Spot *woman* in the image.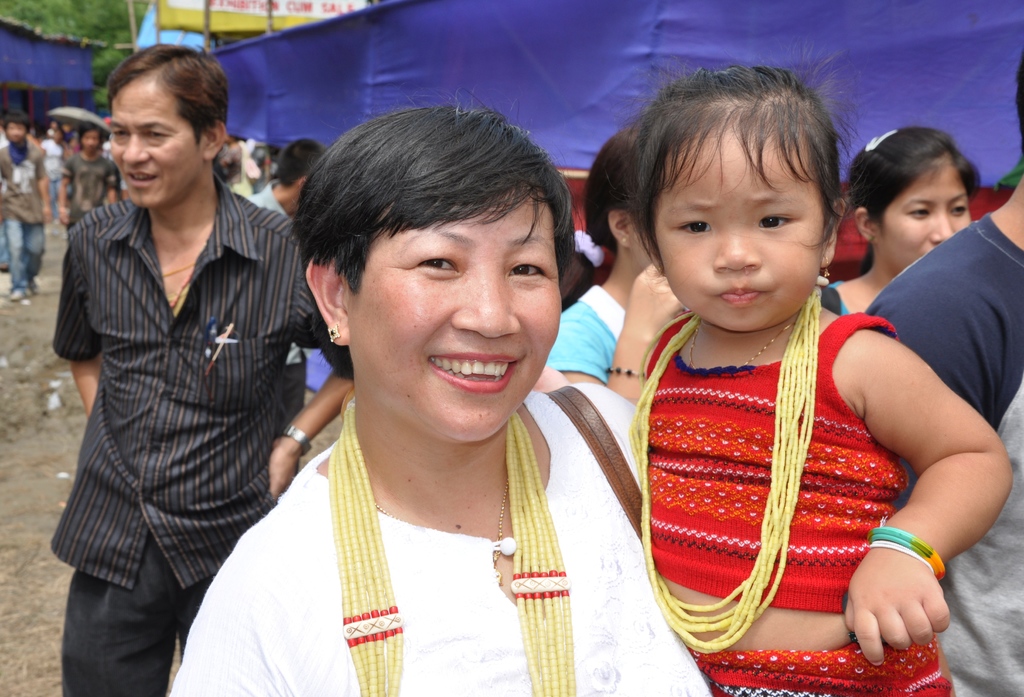
*woman* found at 543 124 691 405.
